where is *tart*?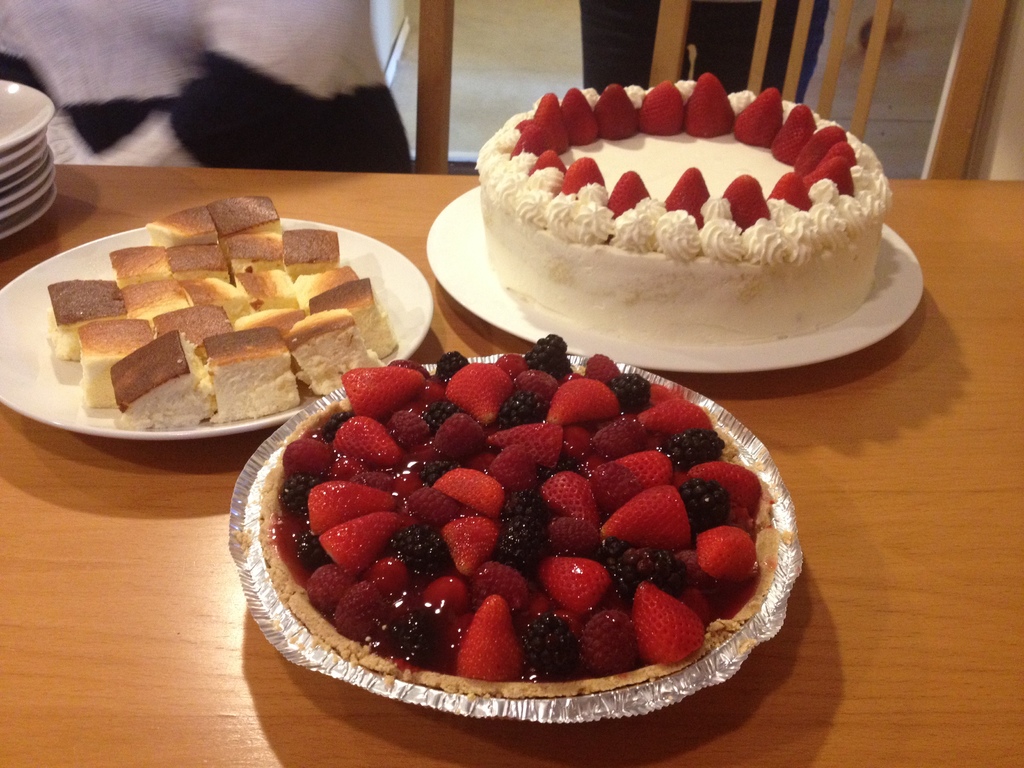
left=475, top=74, right=893, bottom=339.
